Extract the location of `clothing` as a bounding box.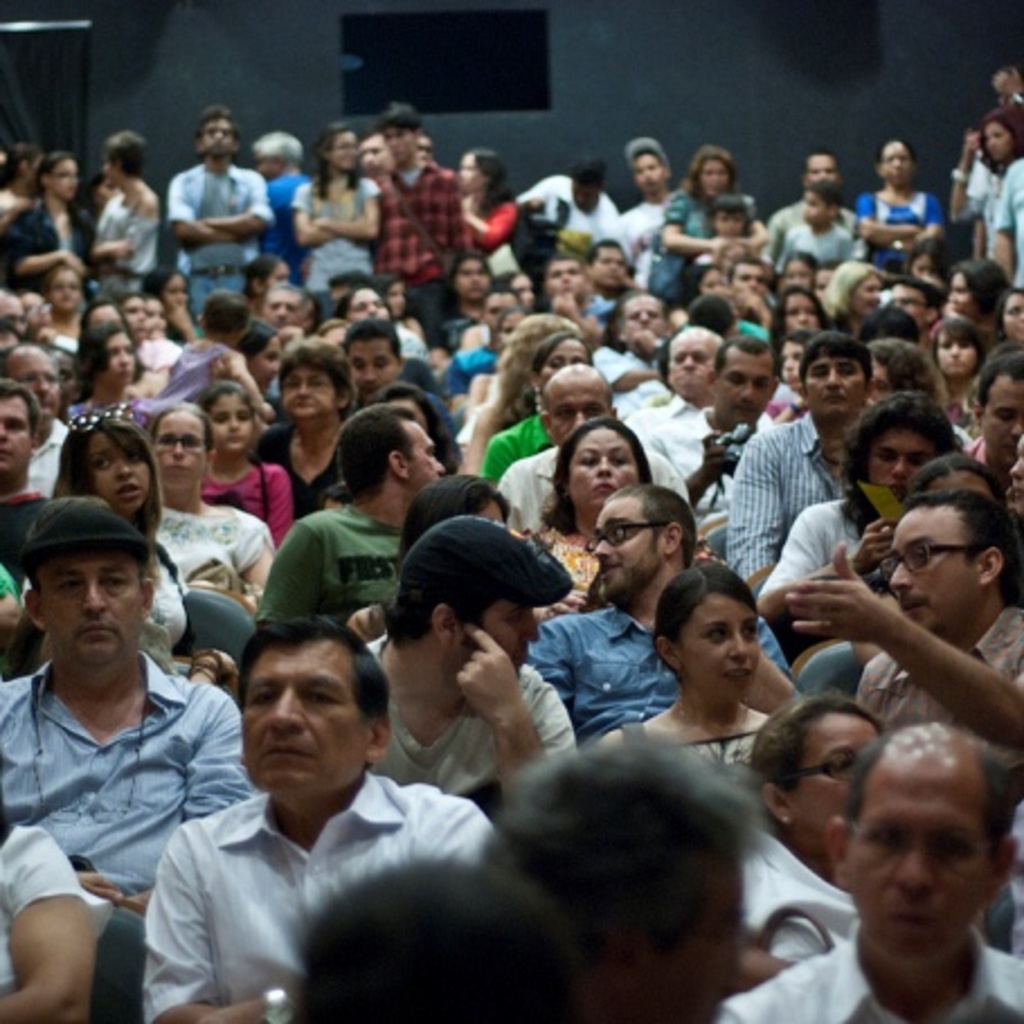
bbox=[135, 711, 572, 1010].
